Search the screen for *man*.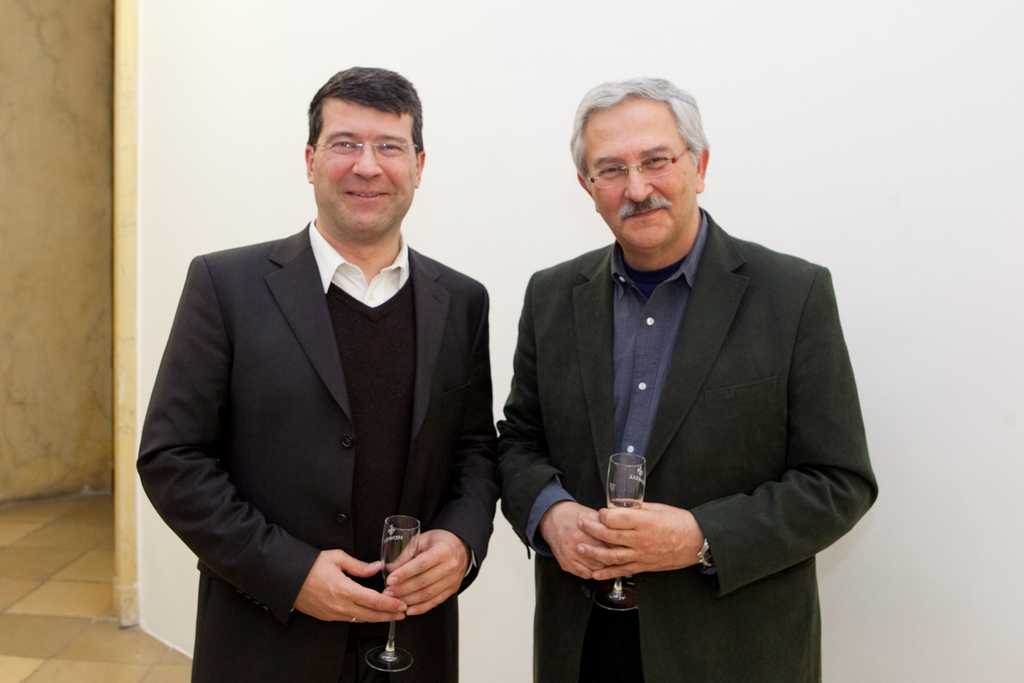
Found at select_region(492, 68, 889, 682).
